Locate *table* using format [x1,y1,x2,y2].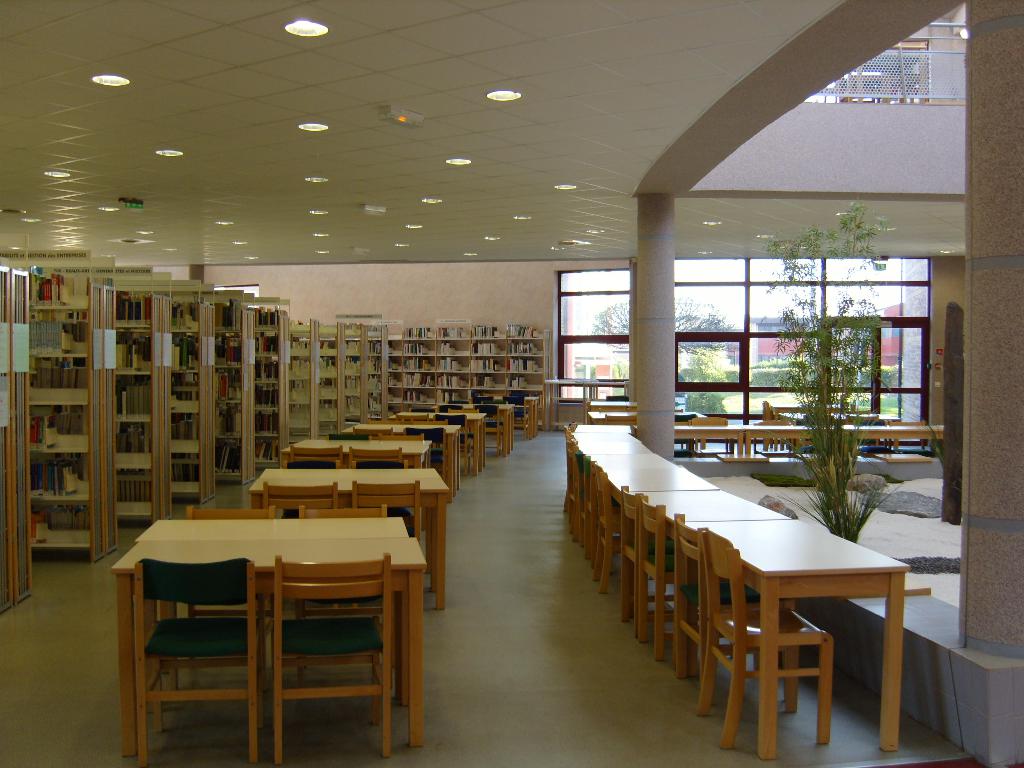
[341,426,458,502].
